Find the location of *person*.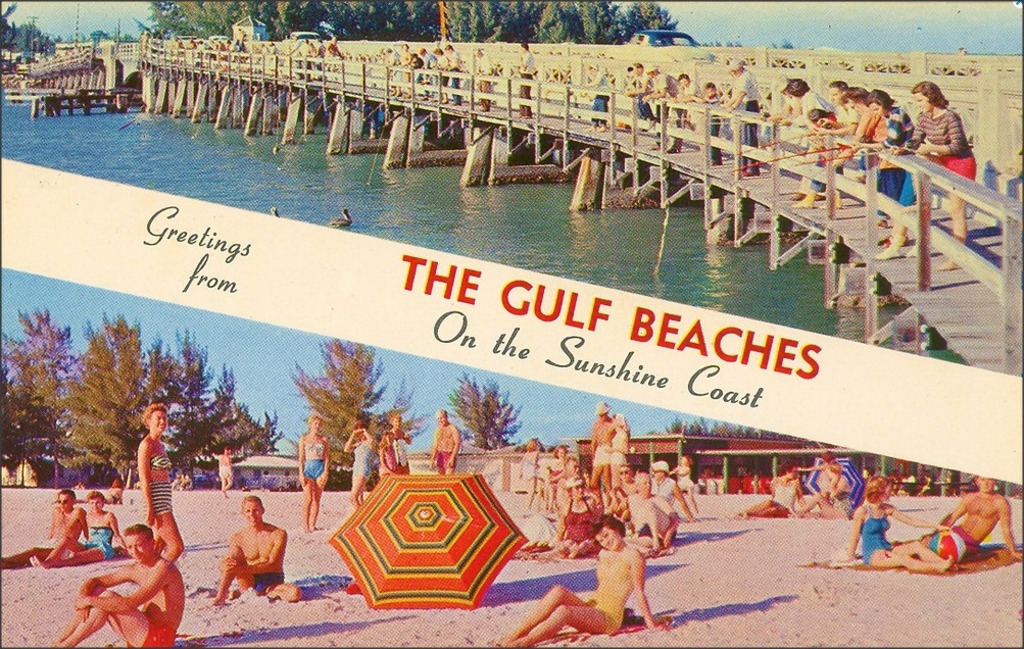
Location: bbox=[443, 45, 458, 111].
